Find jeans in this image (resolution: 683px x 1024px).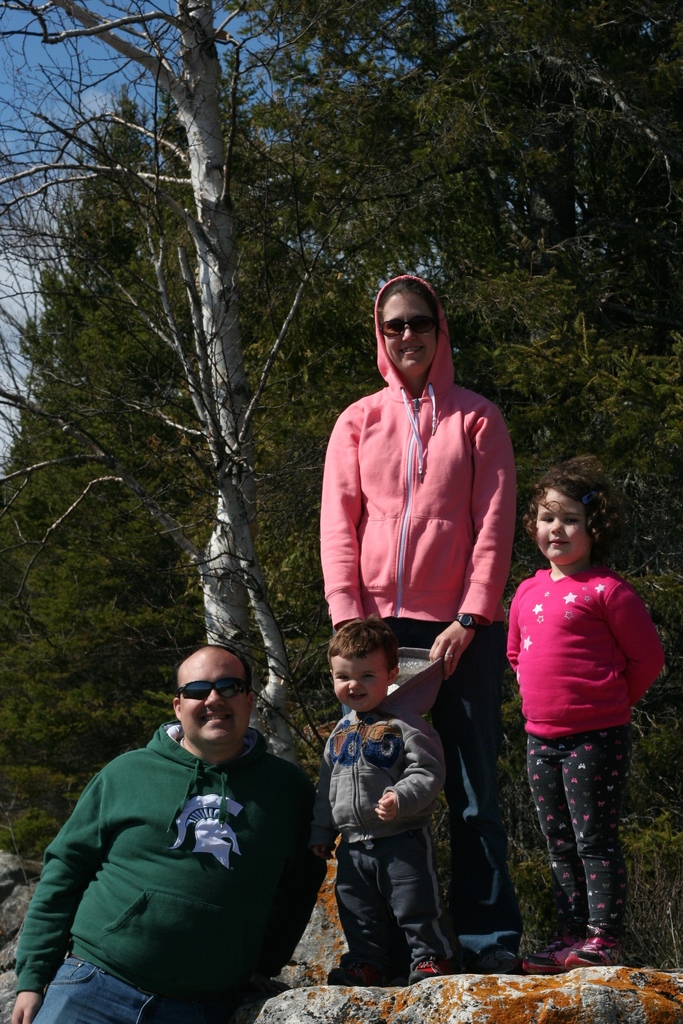
box(35, 956, 253, 1023).
